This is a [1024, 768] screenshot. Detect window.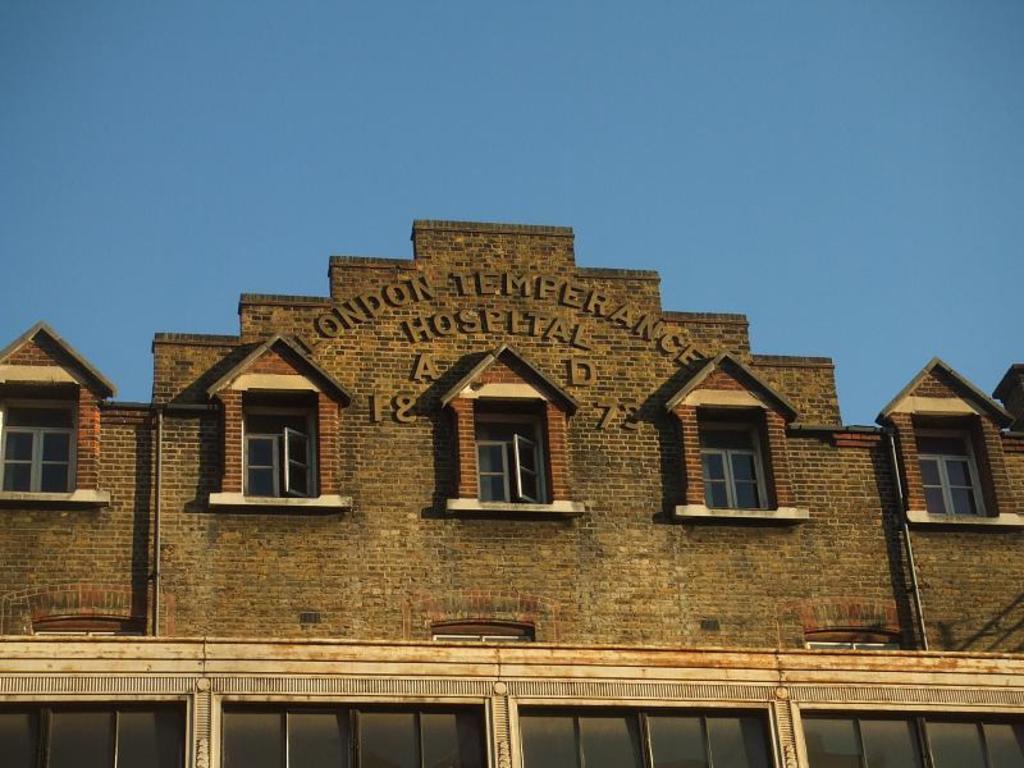
(214, 394, 307, 509).
